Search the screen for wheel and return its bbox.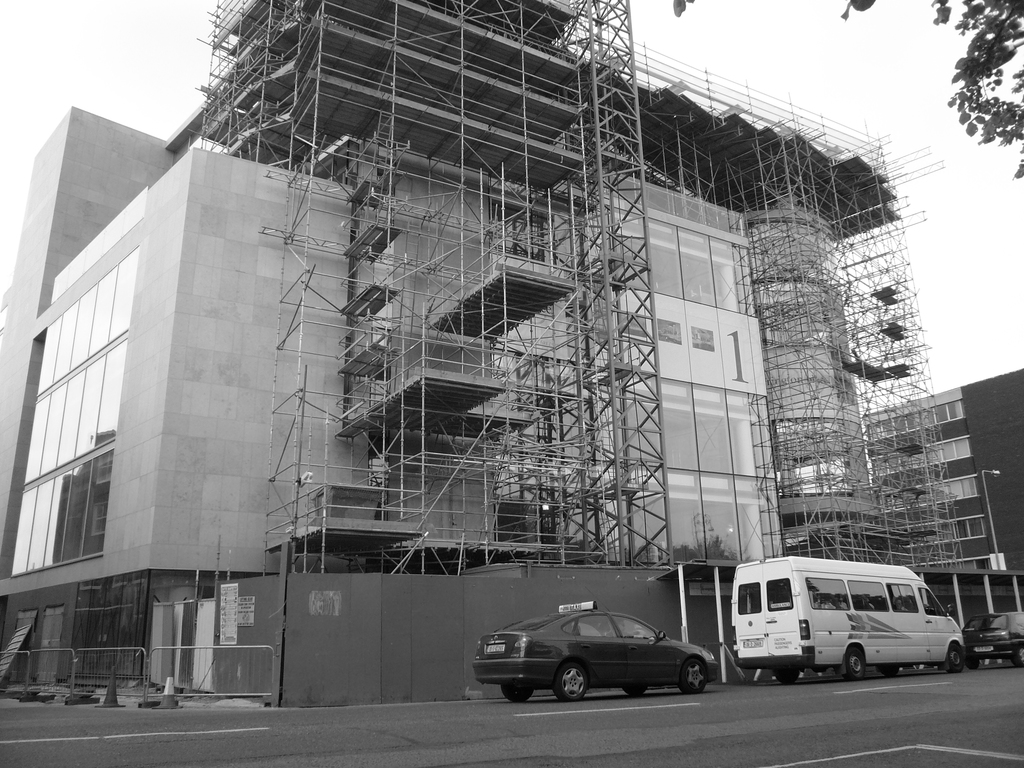
Found: bbox=[624, 685, 644, 698].
